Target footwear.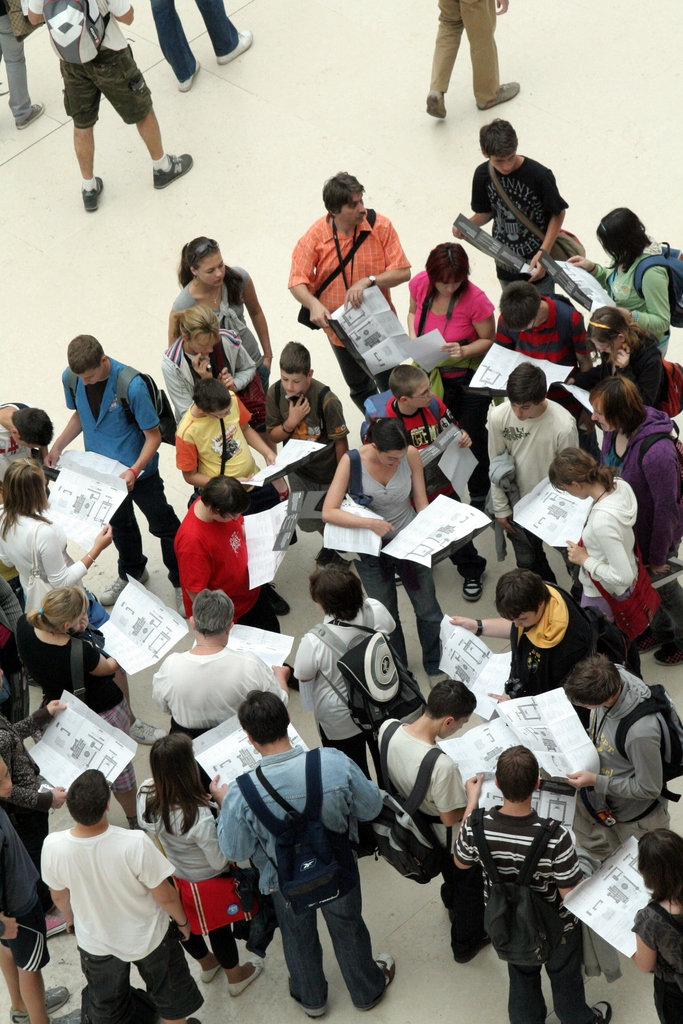
Target region: bbox(151, 148, 196, 190).
